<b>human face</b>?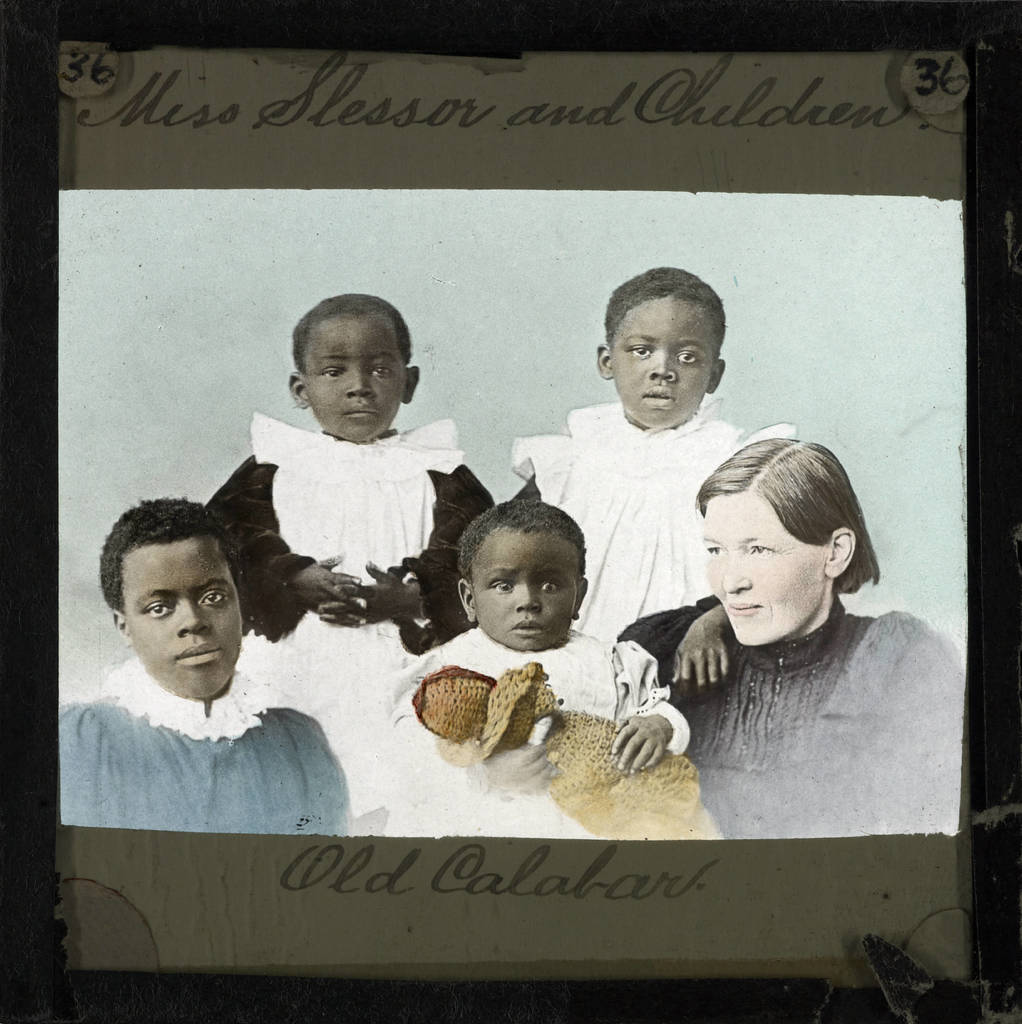
locate(612, 300, 715, 428)
